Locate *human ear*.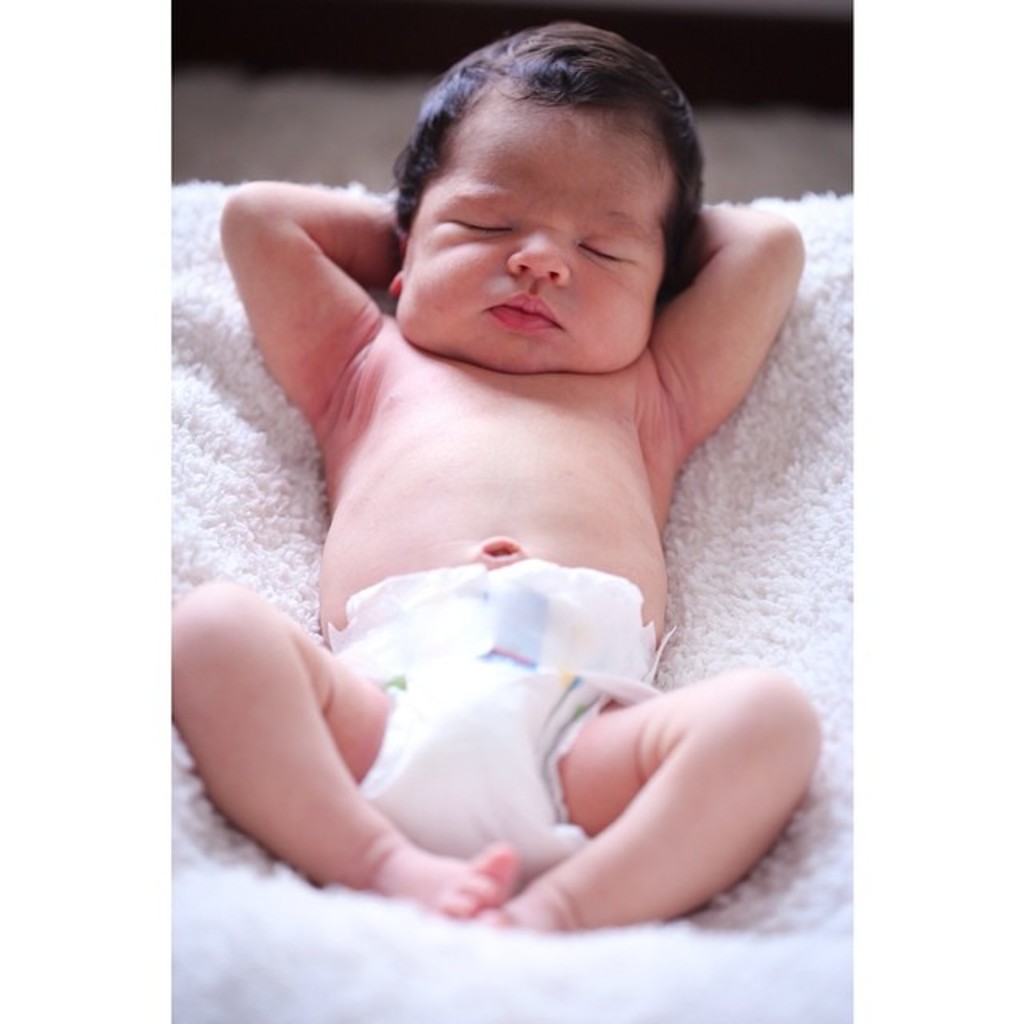
Bounding box: (left=389, top=248, right=411, bottom=294).
